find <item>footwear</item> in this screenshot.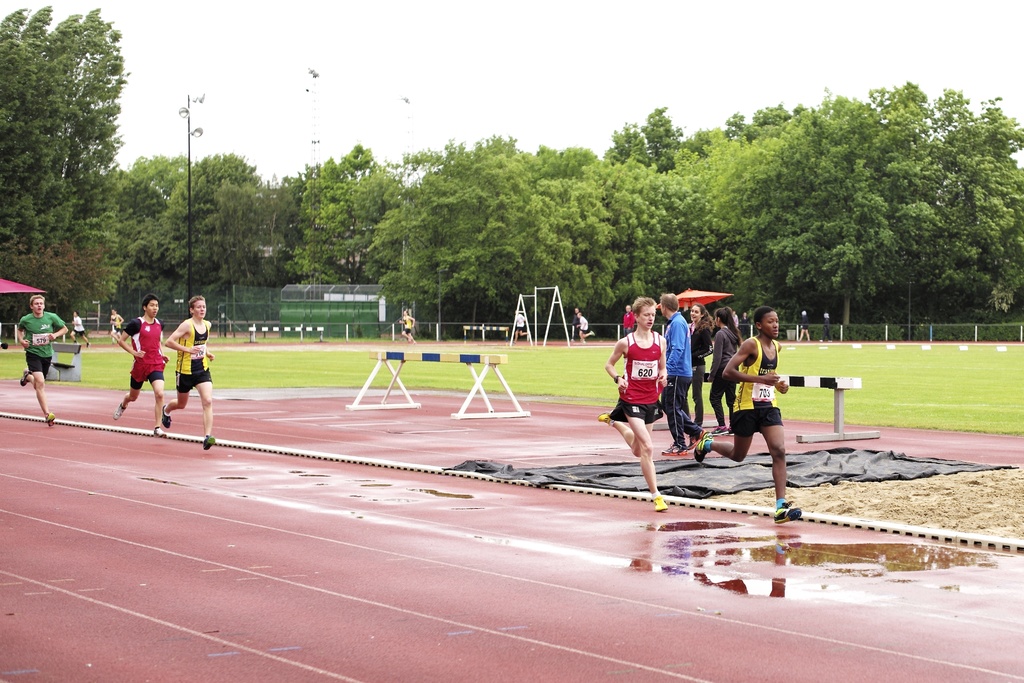
The bounding box for <item>footwear</item> is 692:435:713:463.
